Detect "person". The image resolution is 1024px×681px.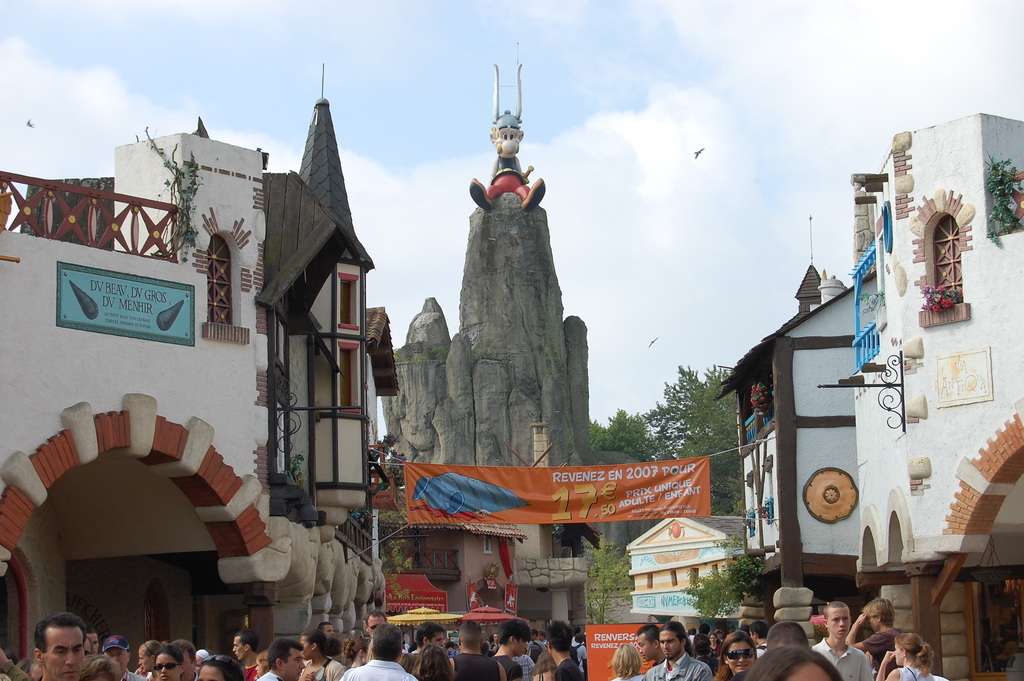
<box>79,636,95,654</box>.
